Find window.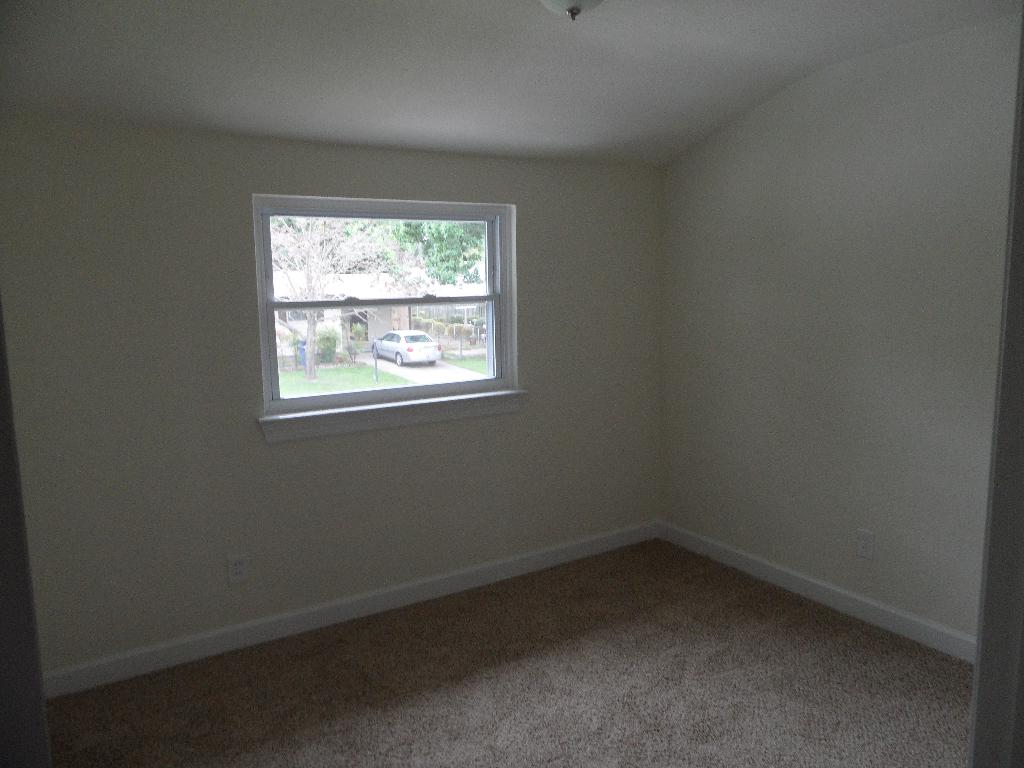
box(260, 202, 497, 393).
